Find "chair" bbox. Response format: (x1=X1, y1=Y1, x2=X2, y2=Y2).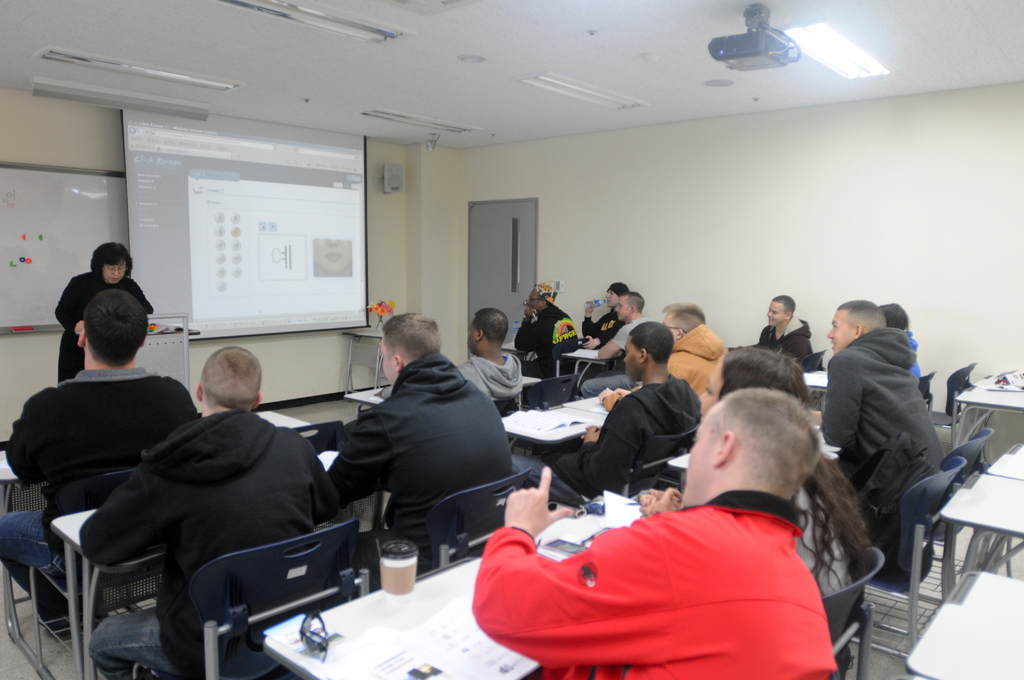
(x1=540, y1=426, x2=703, y2=500).
